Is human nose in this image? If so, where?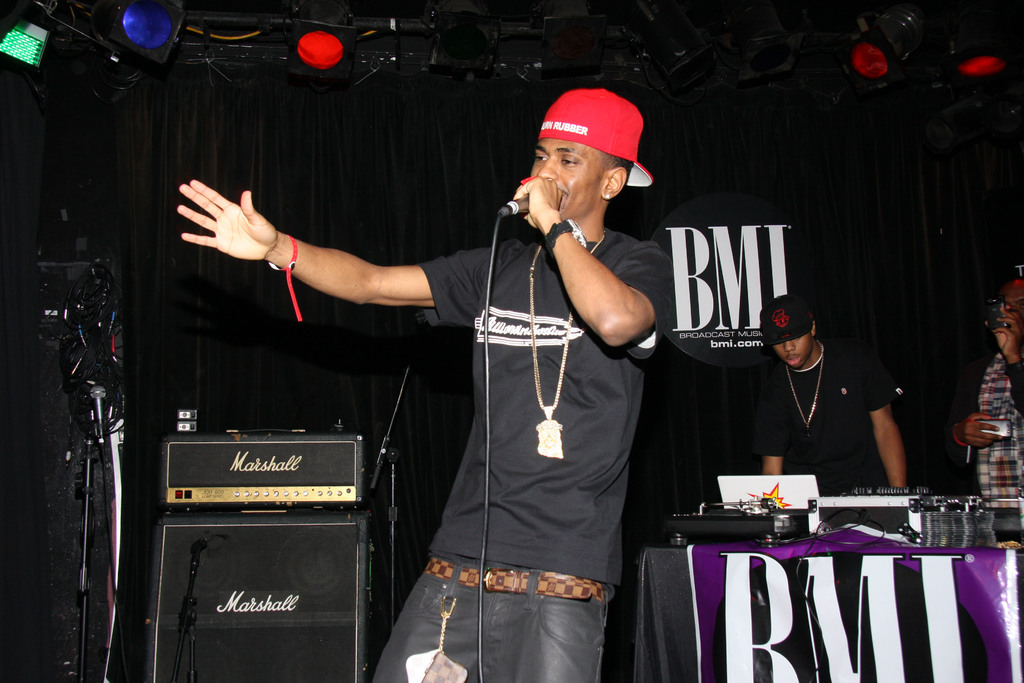
Yes, at 784:342:796:353.
